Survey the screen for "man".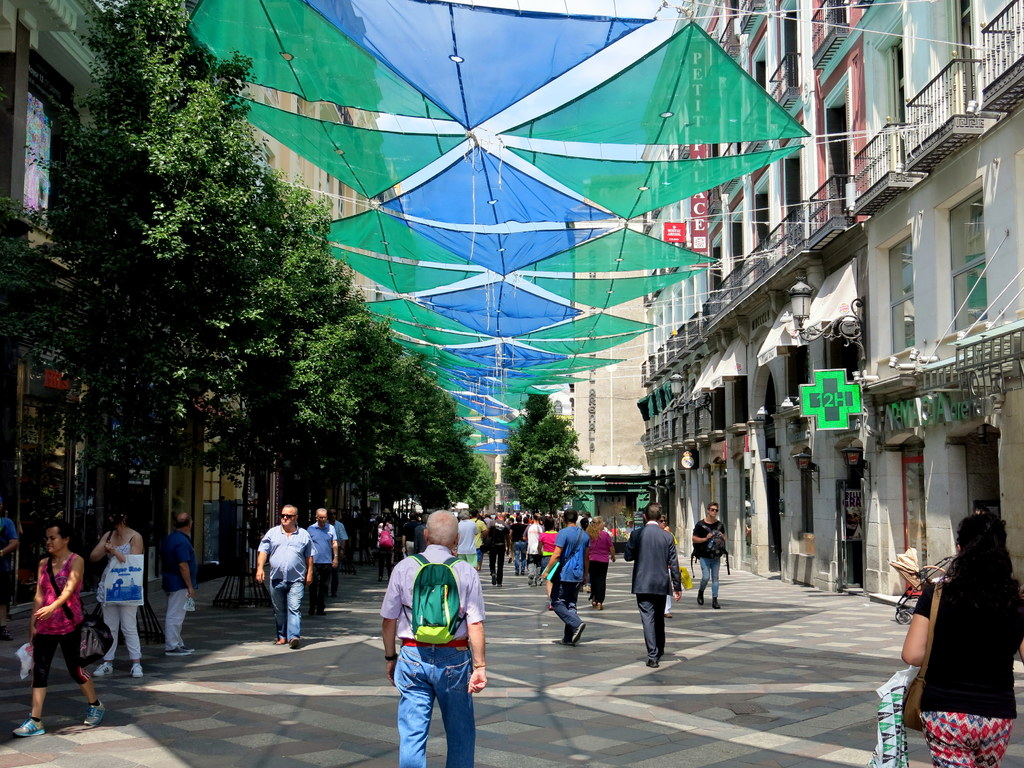
Survey found: box(306, 508, 339, 621).
